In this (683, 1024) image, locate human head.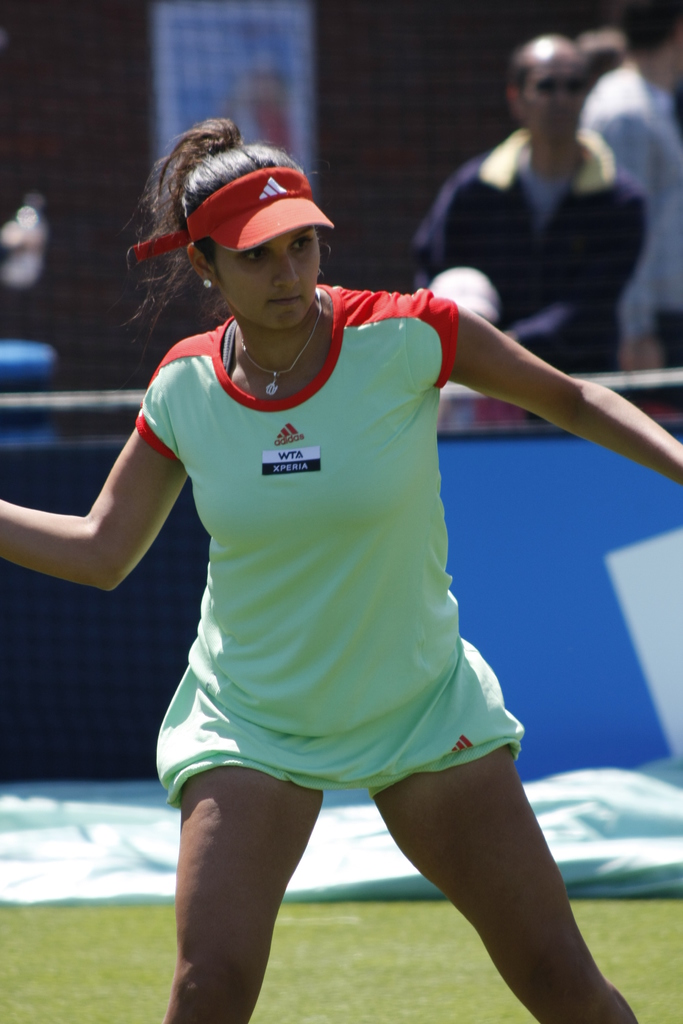
Bounding box: Rect(625, 0, 680, 73).
